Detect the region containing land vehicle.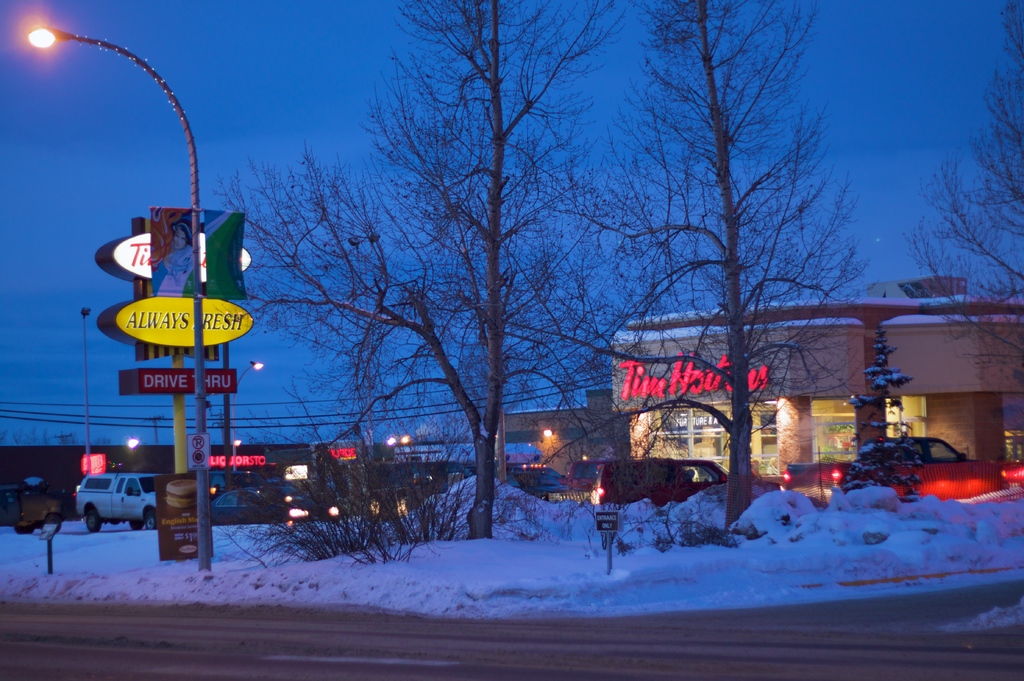
select_region(774, 431, 1023, 501).
